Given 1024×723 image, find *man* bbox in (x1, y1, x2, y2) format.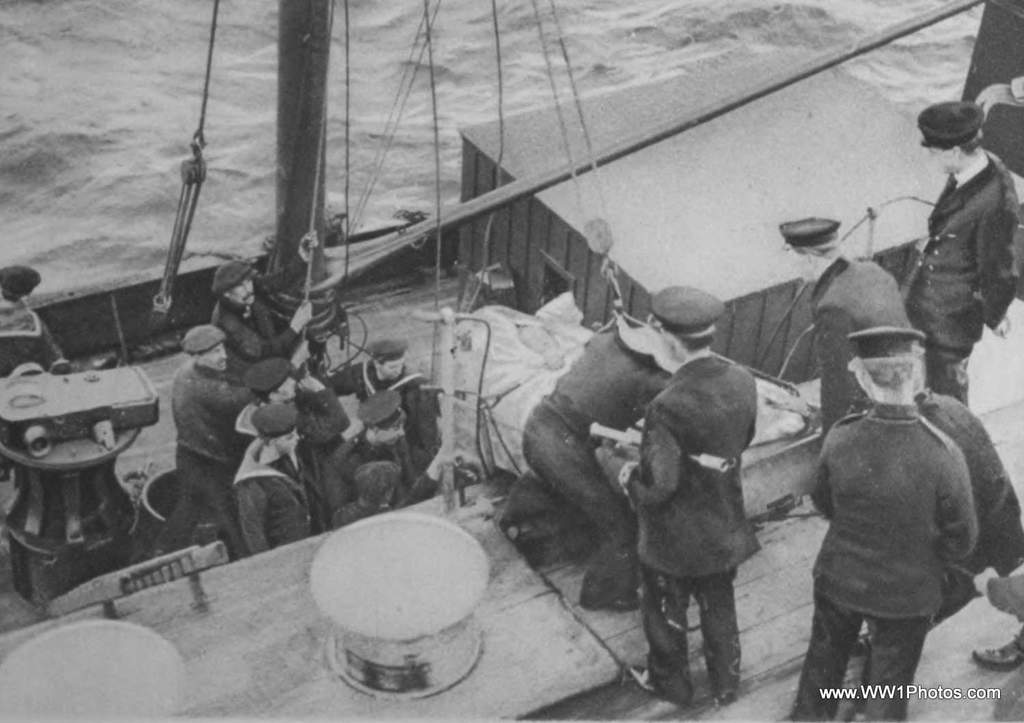
(145, 319, 260, 562).
